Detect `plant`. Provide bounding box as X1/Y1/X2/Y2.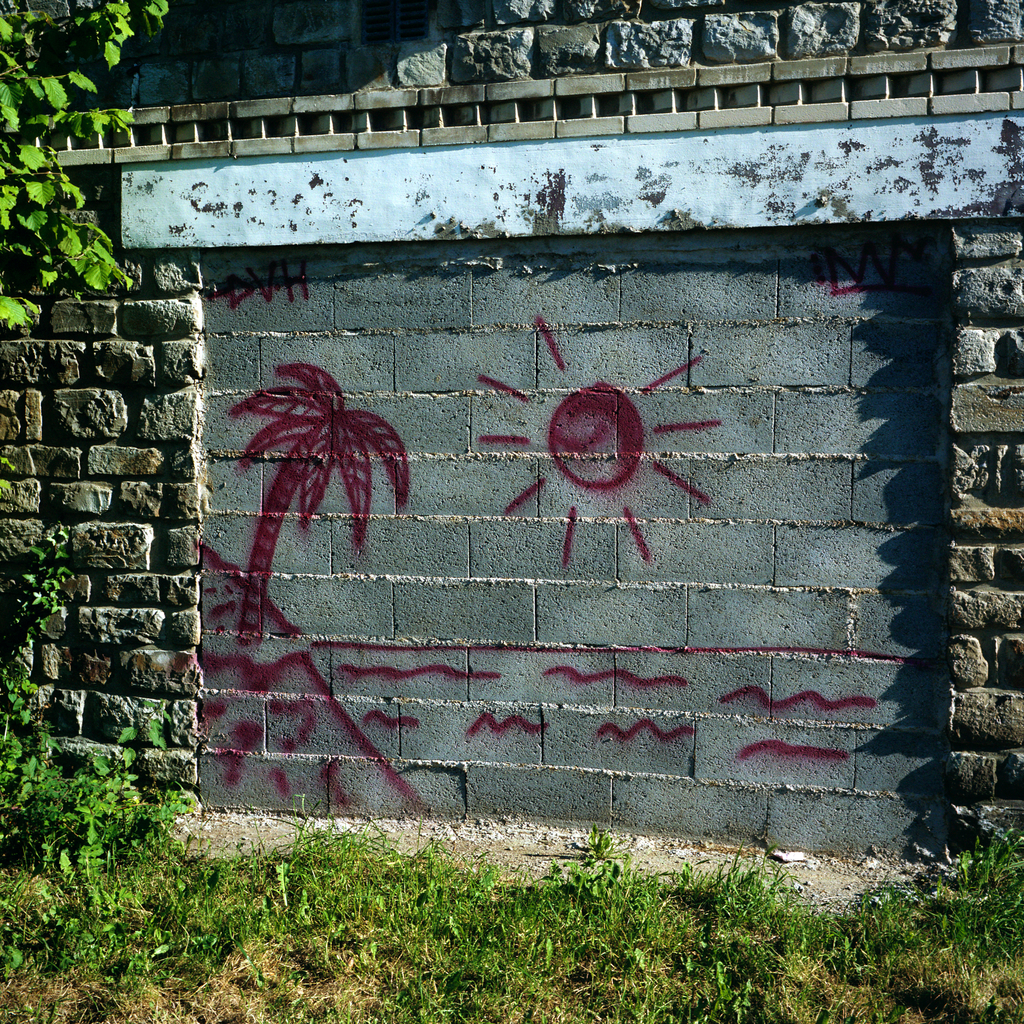
699/847/795/966.
